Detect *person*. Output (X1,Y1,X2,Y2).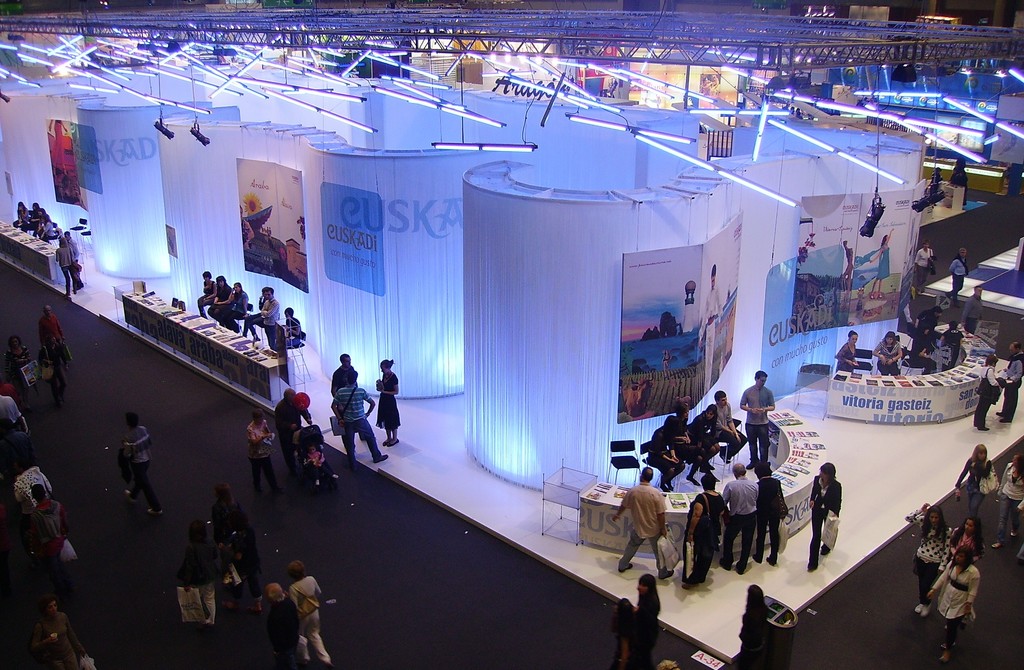
(947,247,969,293).
